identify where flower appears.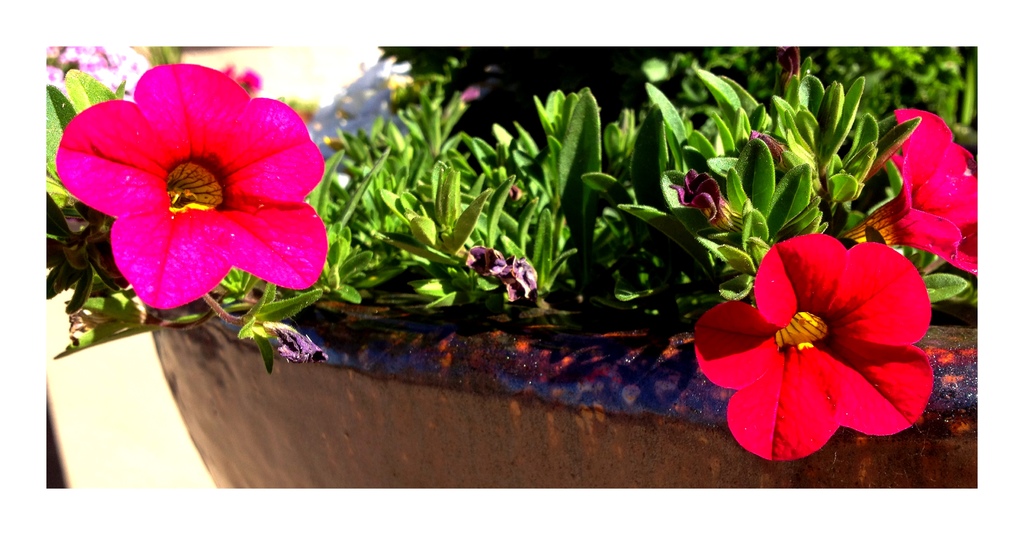
Appears at locate(500, 183, 522, 202).
